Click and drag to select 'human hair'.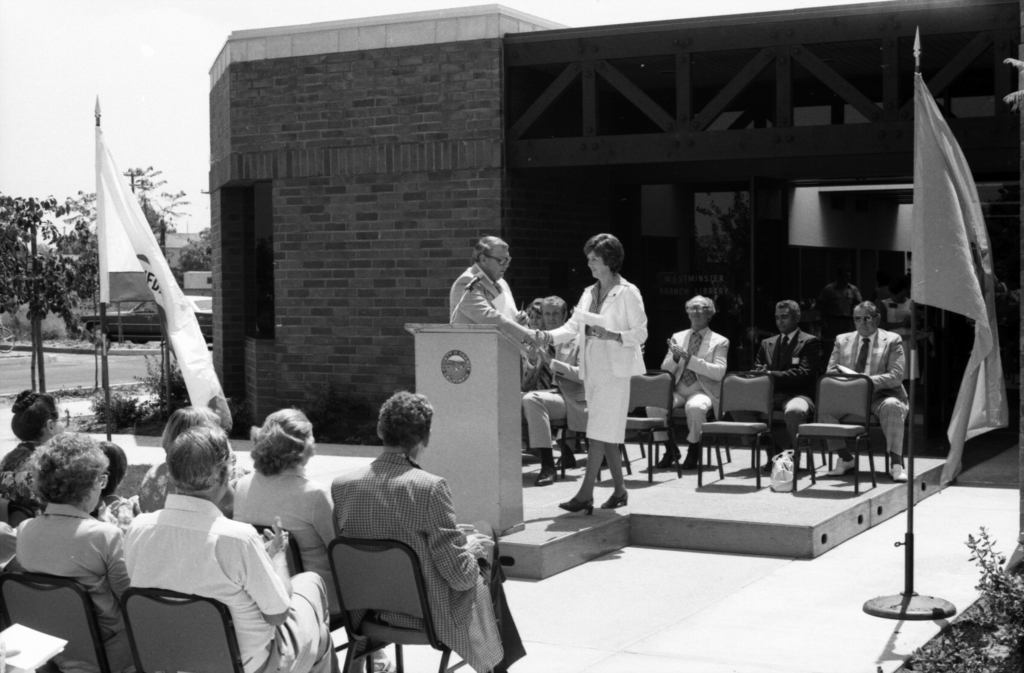
Selection: pyautogui.locateOnScreen(97, 442, 124, 516).
